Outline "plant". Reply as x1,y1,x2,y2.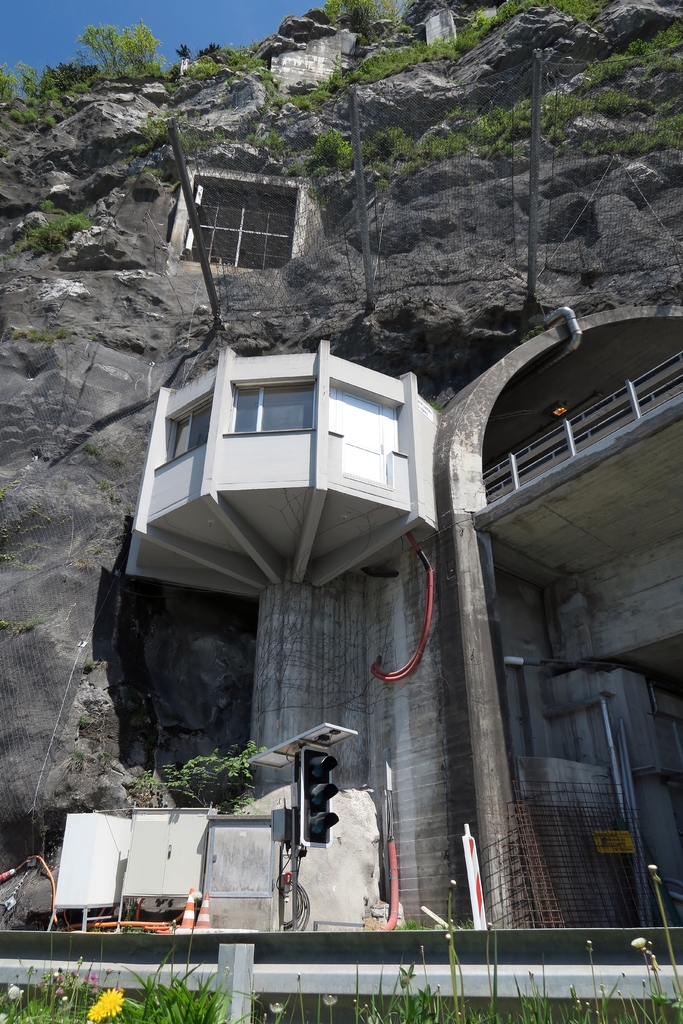
94,477,117,498.
